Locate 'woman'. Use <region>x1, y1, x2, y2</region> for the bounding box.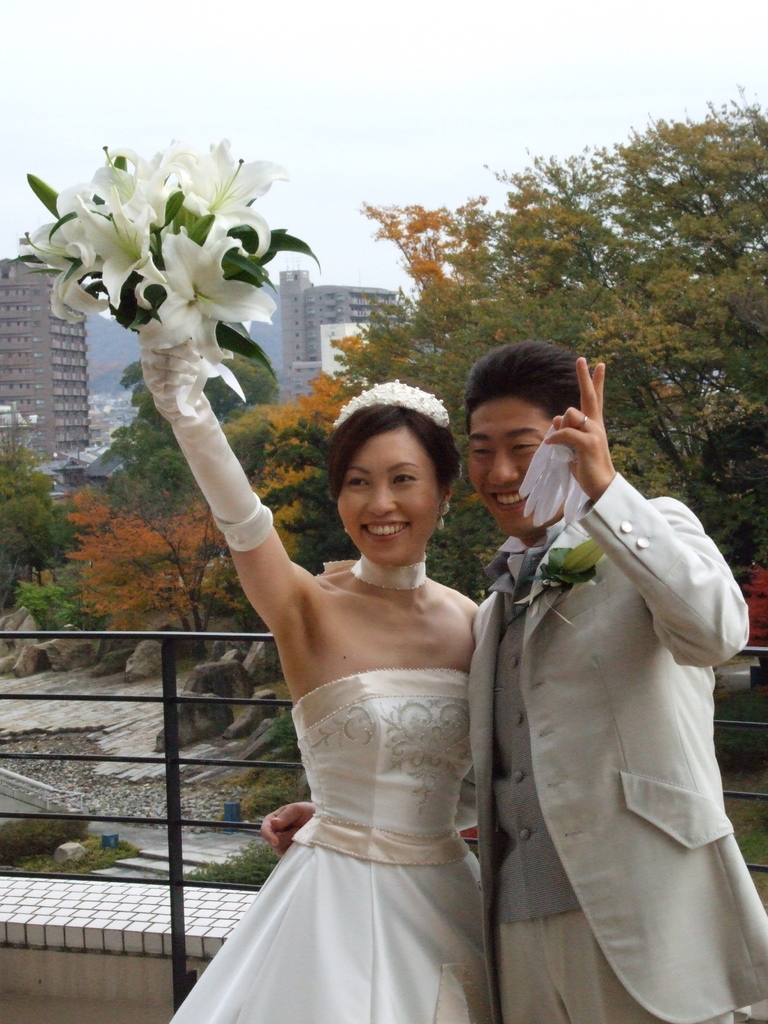
<region>164, 341, 477, 1023</region>.
